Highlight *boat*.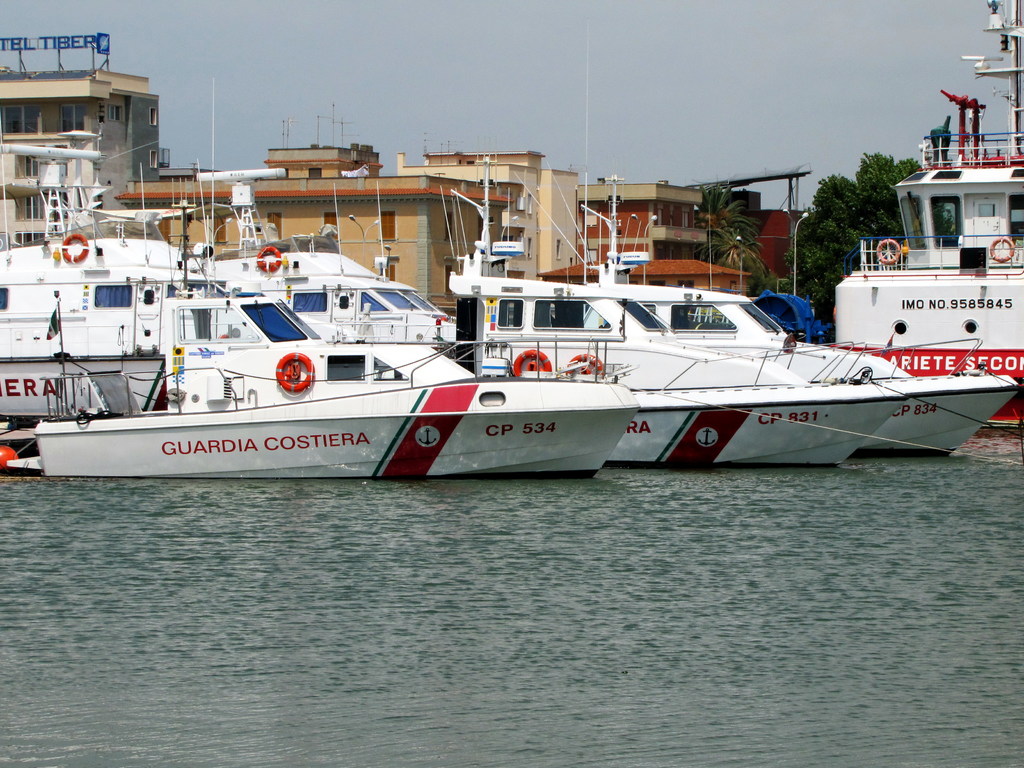
Highlighted region: [510, 165, 1017, 464].
